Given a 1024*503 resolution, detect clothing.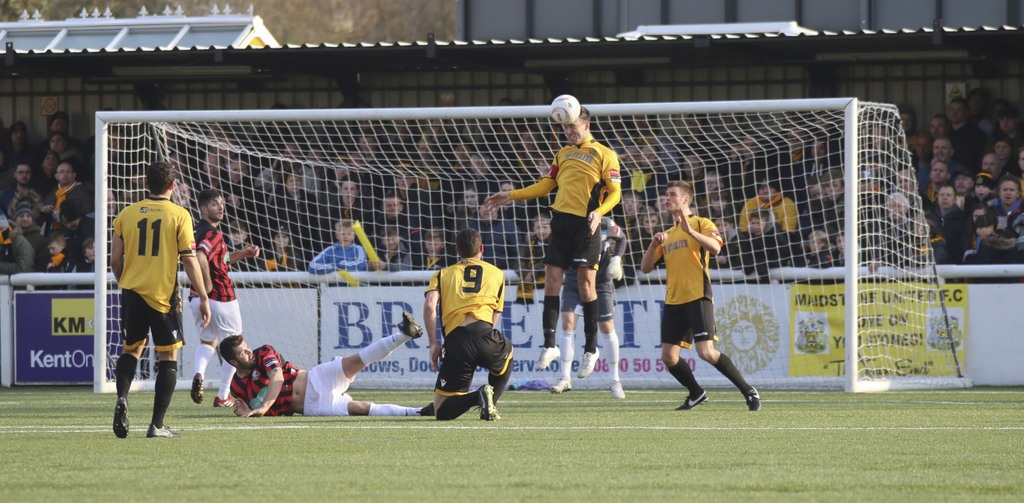
bbox=(440, 209, 486, 236).
